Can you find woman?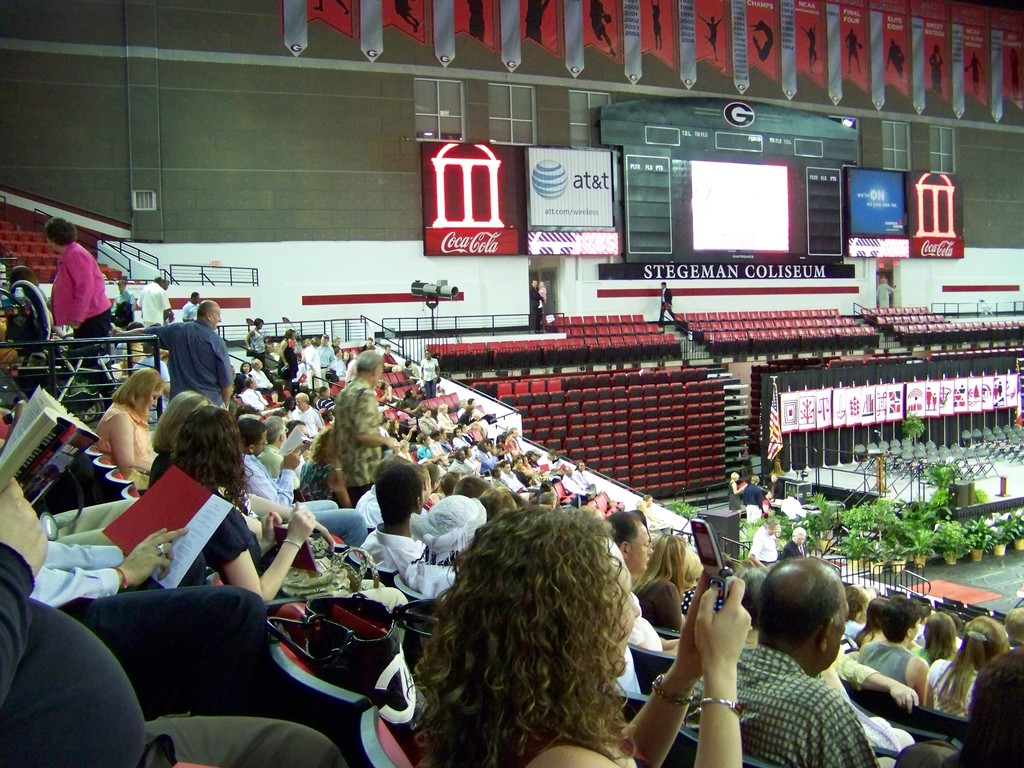
Yes, bounding box: <box>494,434,509,458</box>.
